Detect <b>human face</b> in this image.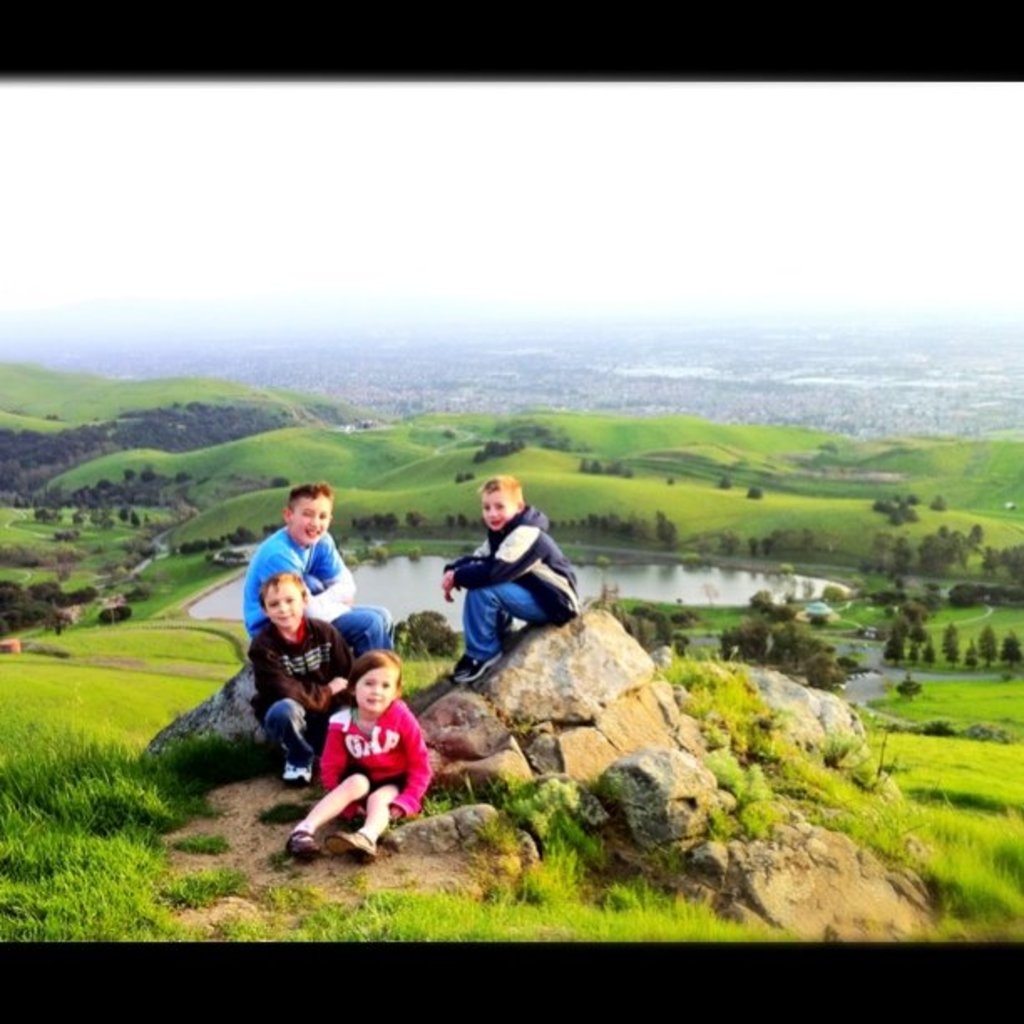
Detection: select_region(351, 668, 410, 711).
